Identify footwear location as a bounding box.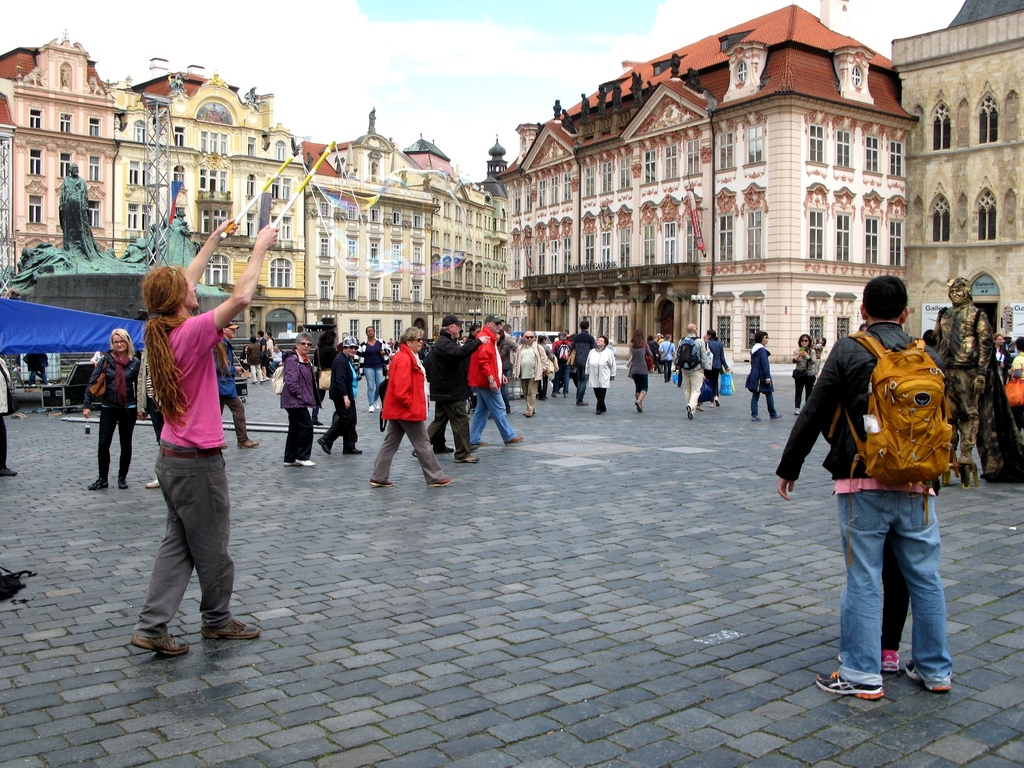
[x1=144, y1=476, x2=158, y2=491].
